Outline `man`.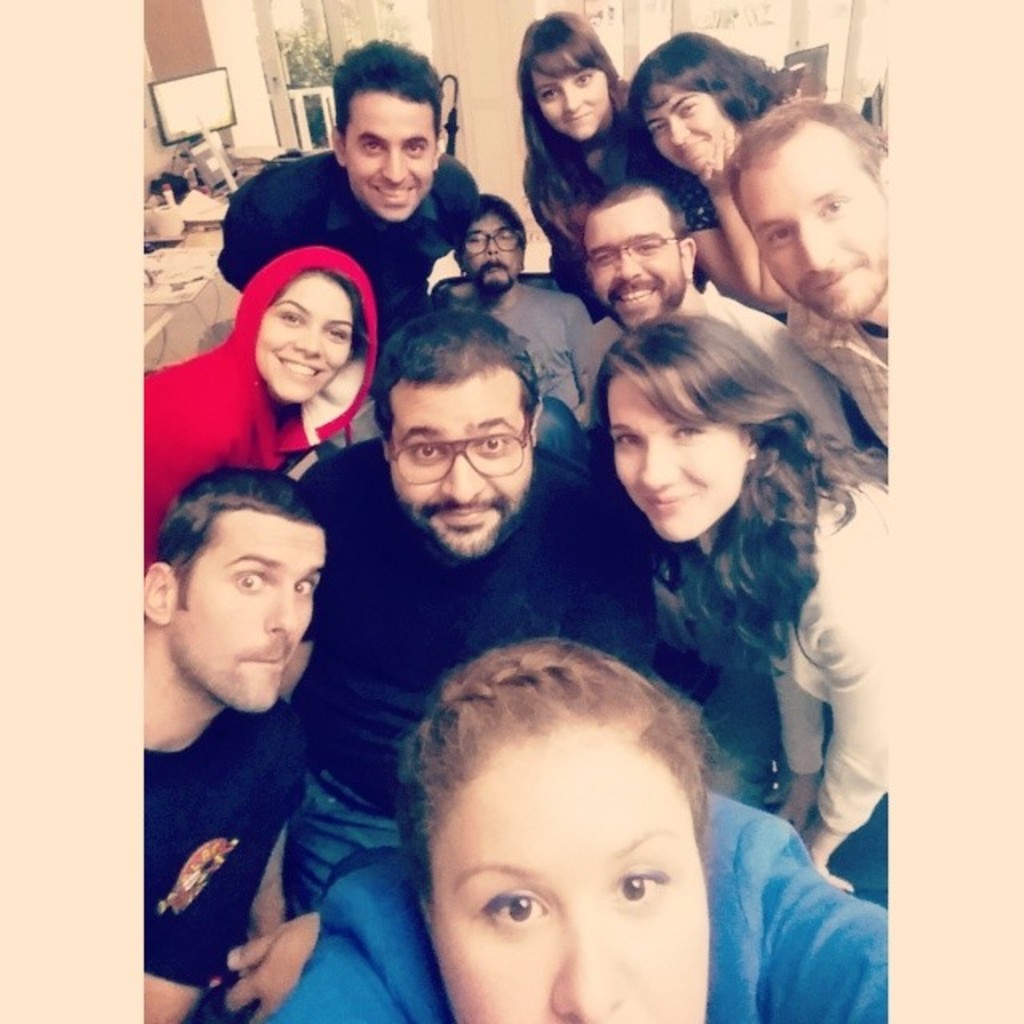
Outline: crop(277, 299, 664, 912).
